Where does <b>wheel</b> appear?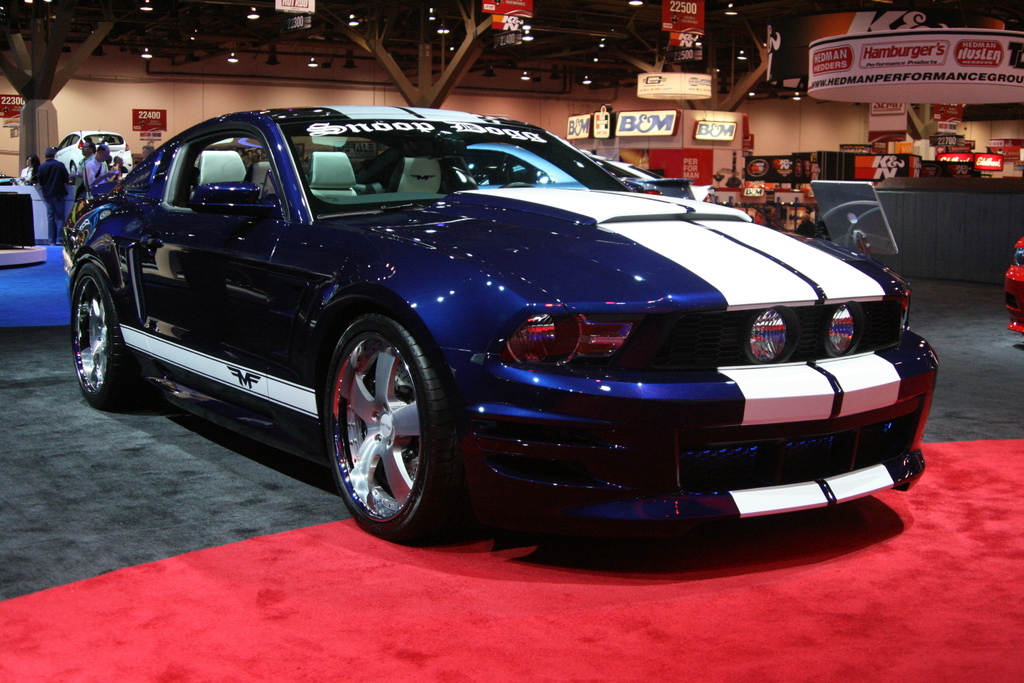
Appears at x1=70, y1=261, x2=143, y2=406.
